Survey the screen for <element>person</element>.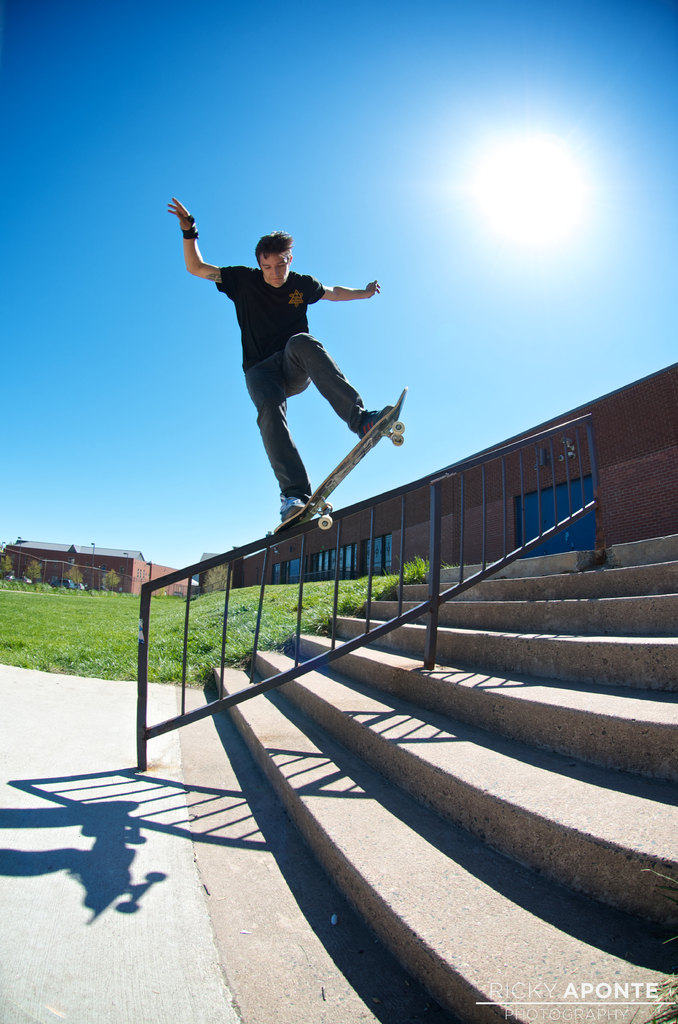
Survey found: box=[188, 180, 408, 533].
